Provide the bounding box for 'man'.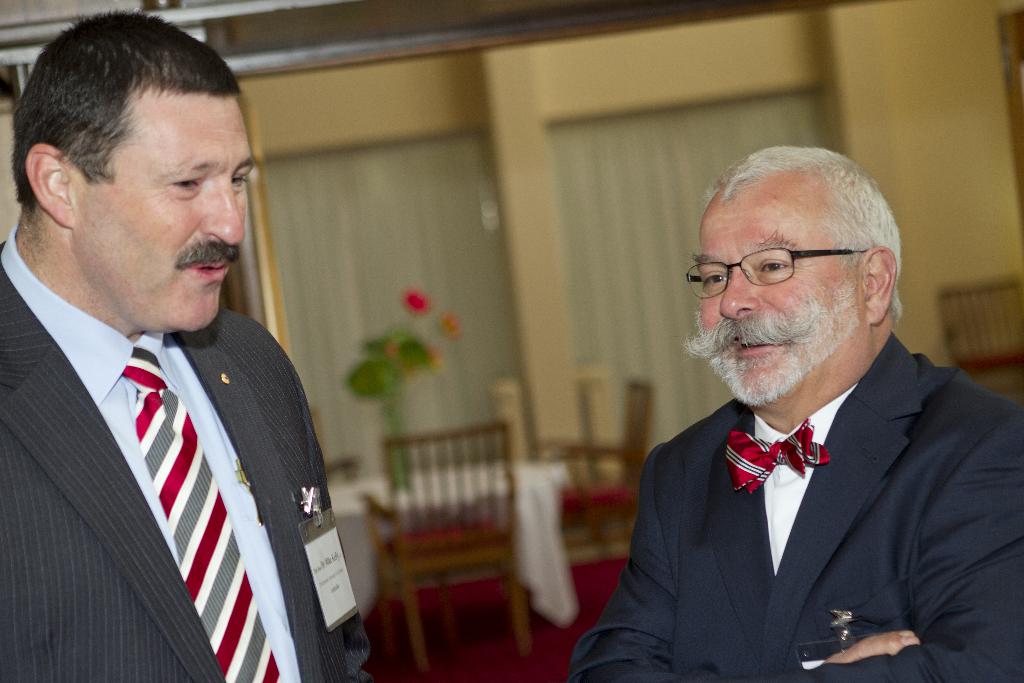
(577, 161, 1007, 682).
